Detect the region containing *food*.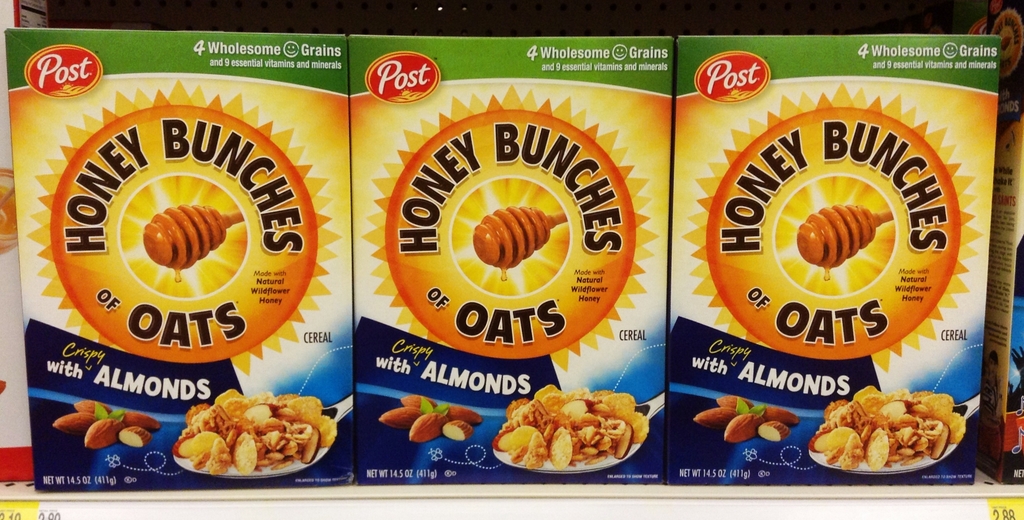
[173, 389, 319, 476].
